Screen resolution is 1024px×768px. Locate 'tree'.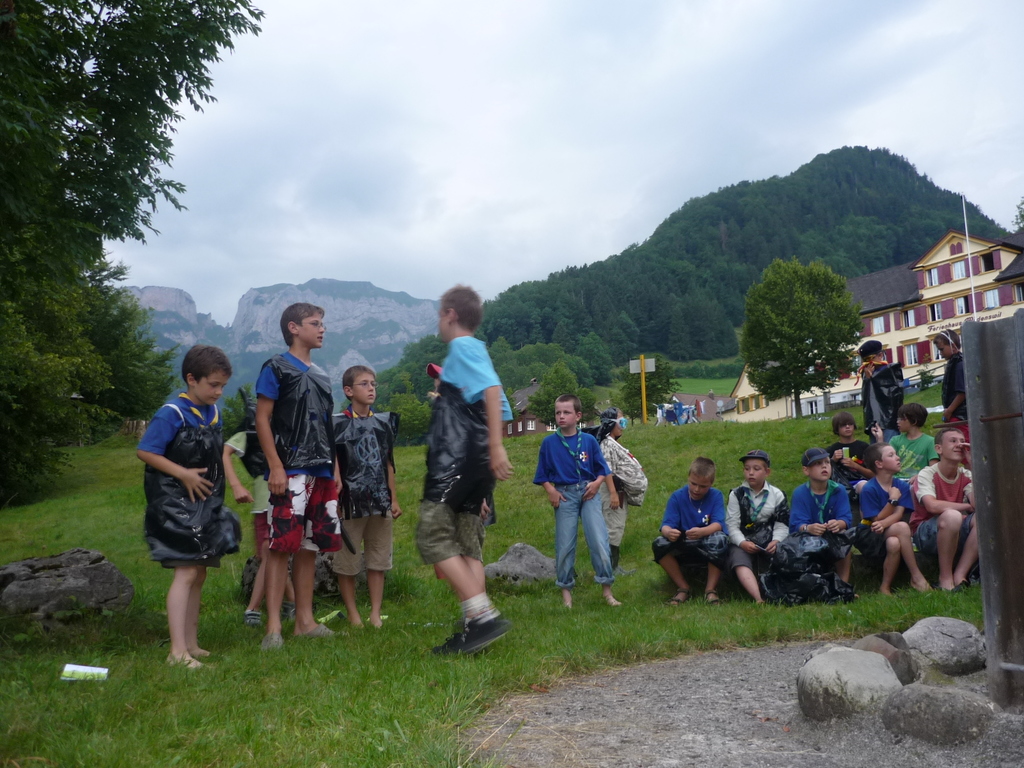
box(230, 388, 249, 437).
